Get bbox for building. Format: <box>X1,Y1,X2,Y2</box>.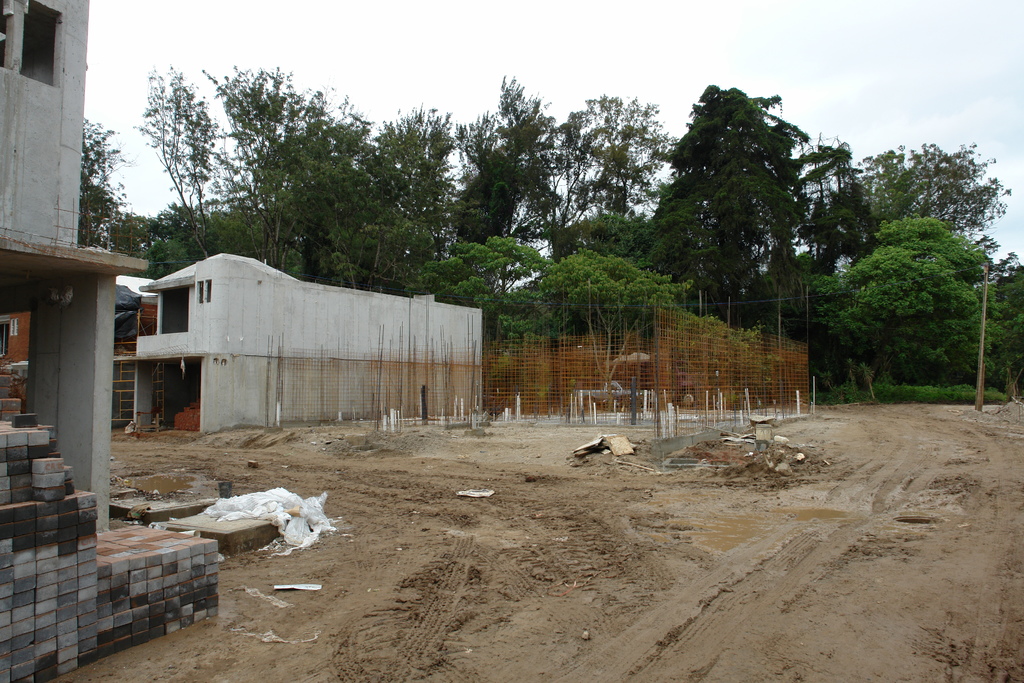
<box>0,277,156,440</box>.
